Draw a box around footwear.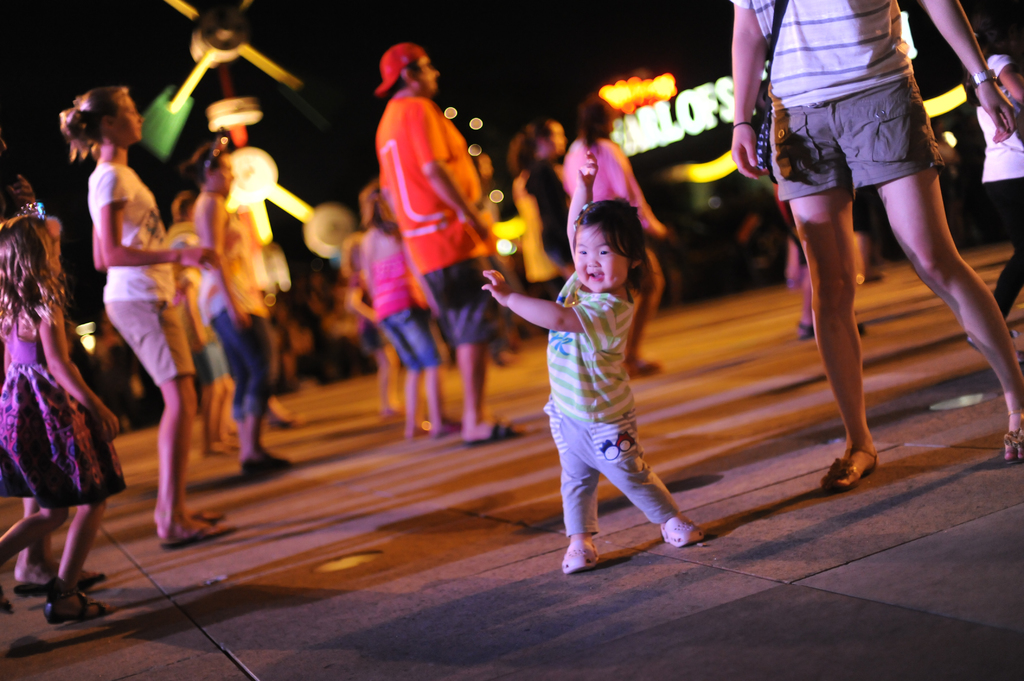
bbox=[1, 584, 13, 616].
